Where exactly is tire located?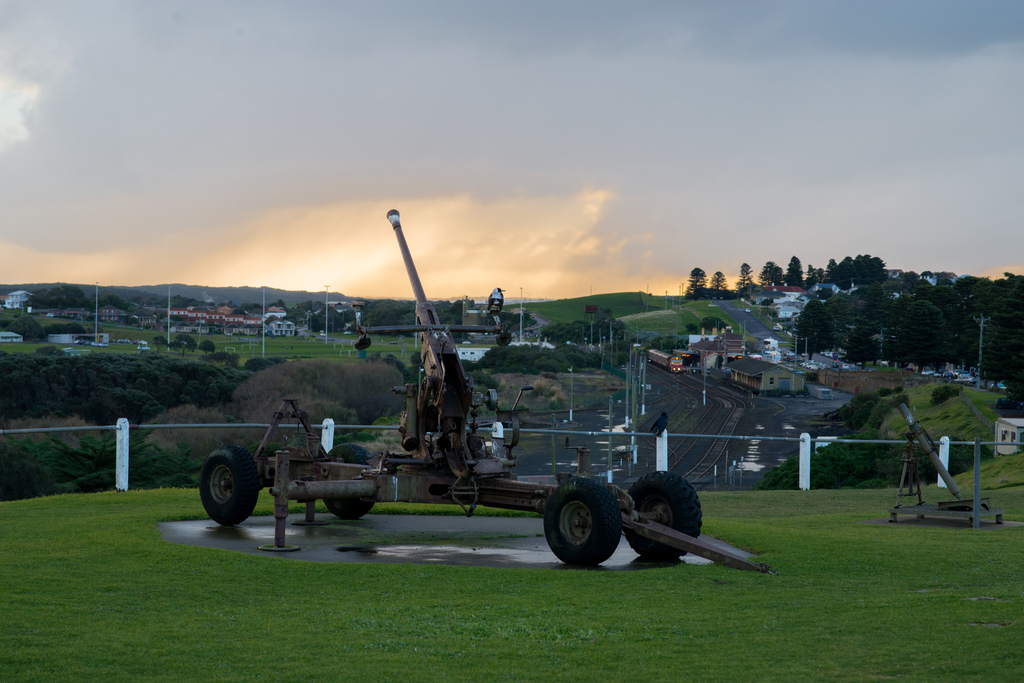
Its bounding box is 627/471/704/555.
